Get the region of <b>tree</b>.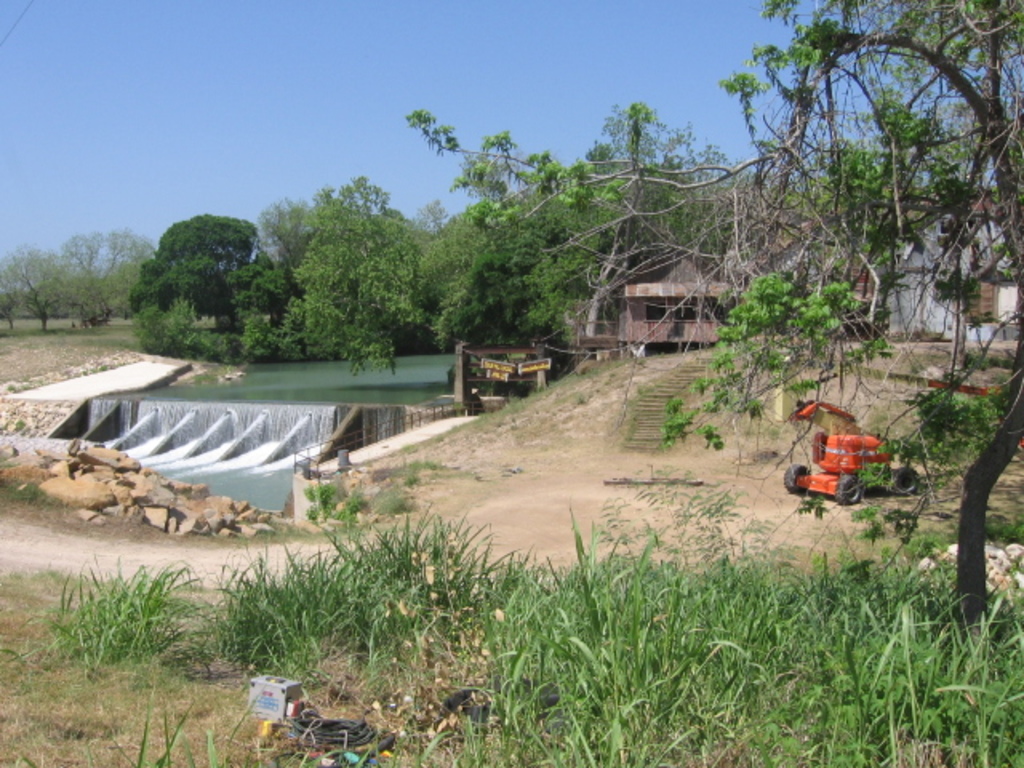
[43,229,154,331].
